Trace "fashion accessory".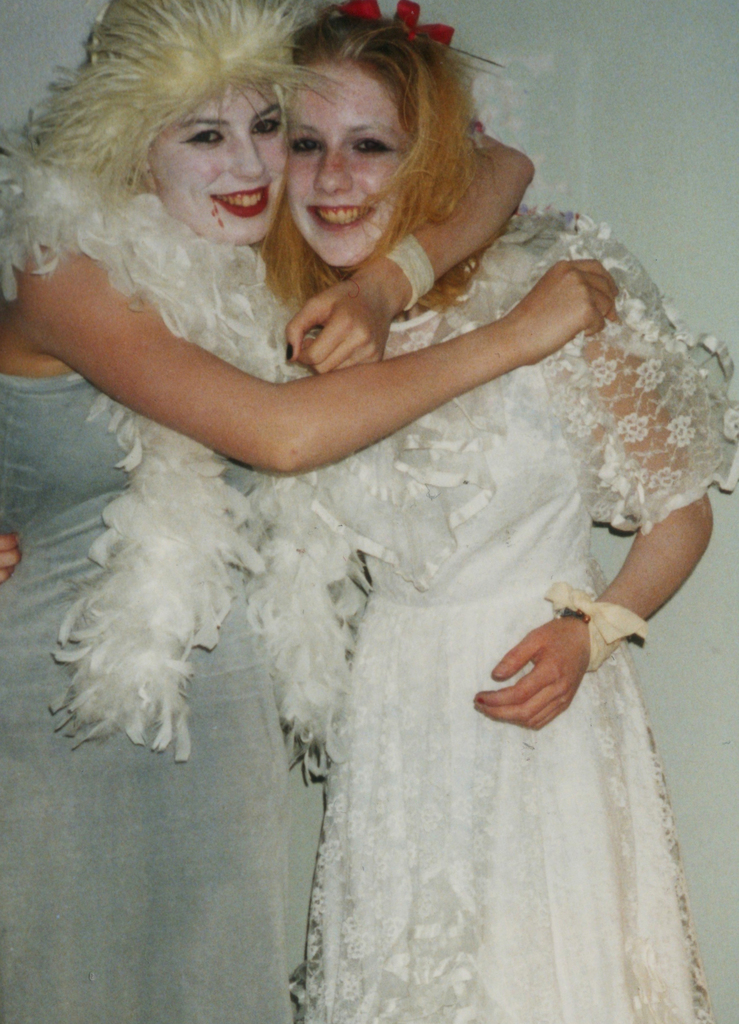
Traced to {"left": 547, "top": 582, "right": 651, "bottom": 669}.
